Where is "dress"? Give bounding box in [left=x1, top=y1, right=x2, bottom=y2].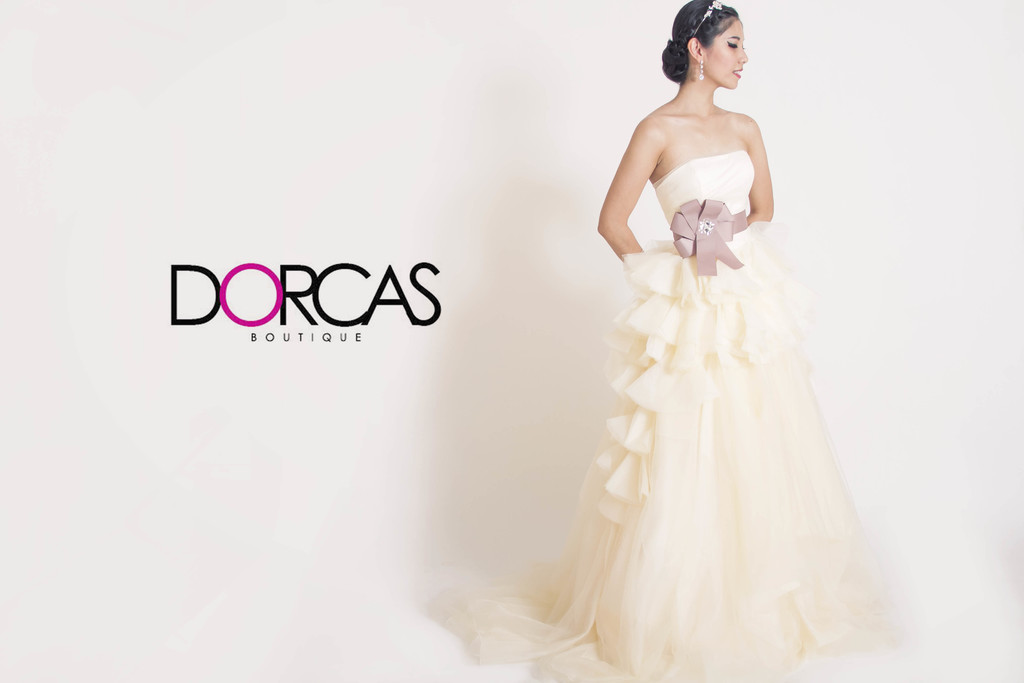
[left=456, top=147, right=922, bottom=682].
